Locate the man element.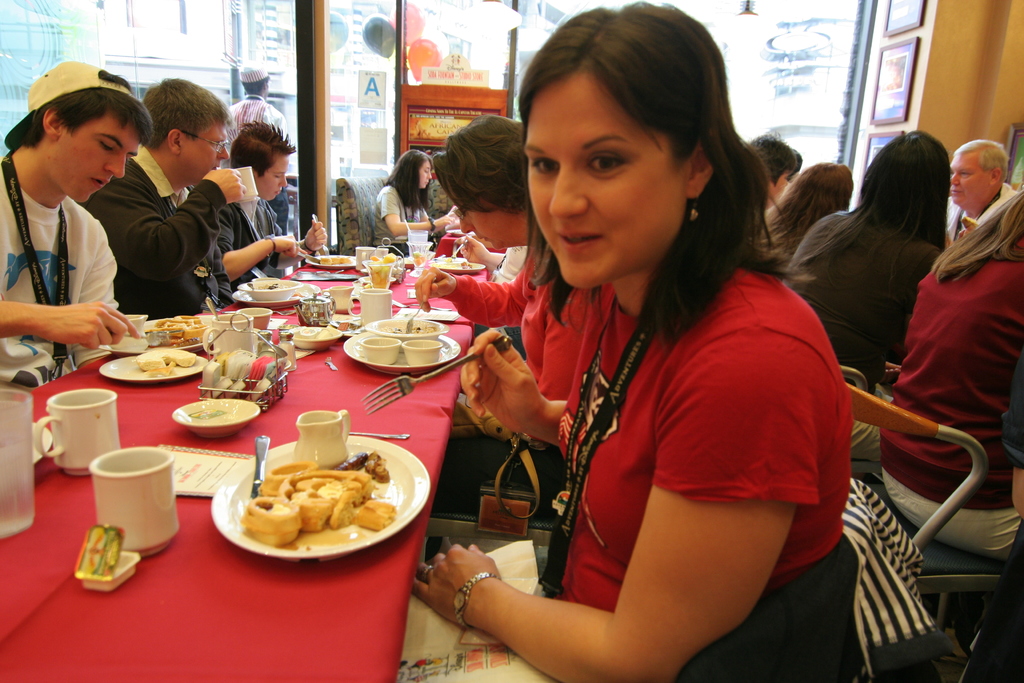
Element bbox: <region>226, 60, 291, 233</region>.
